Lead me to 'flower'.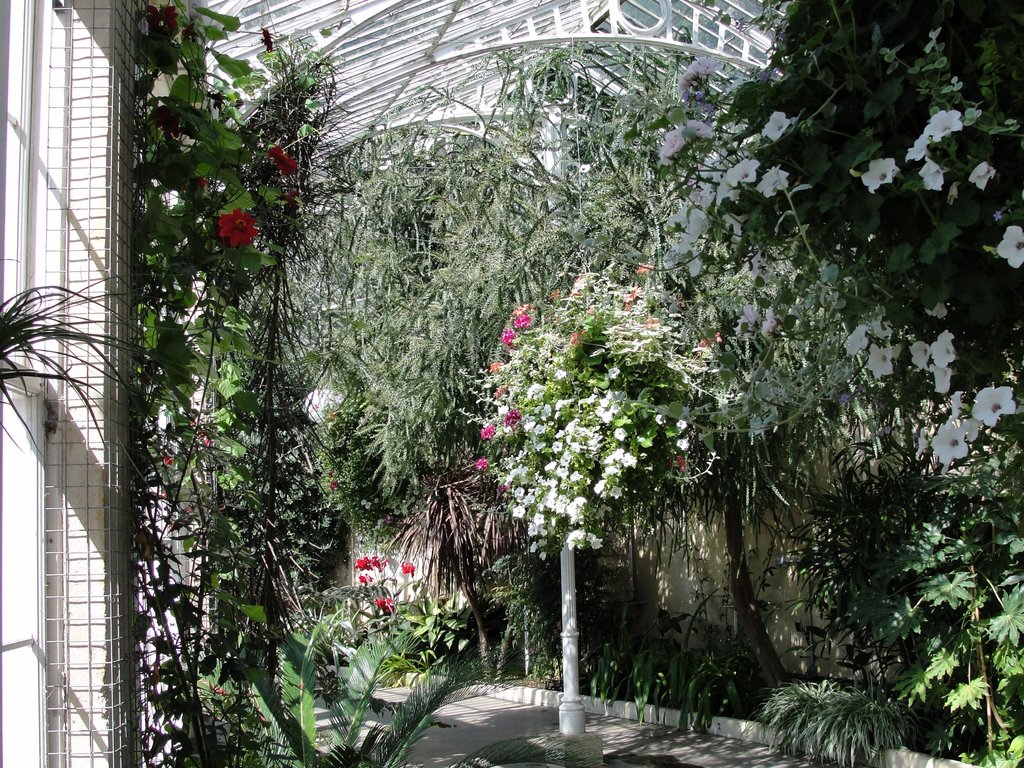
Lead to select_region(845, 325, 879, 363).
